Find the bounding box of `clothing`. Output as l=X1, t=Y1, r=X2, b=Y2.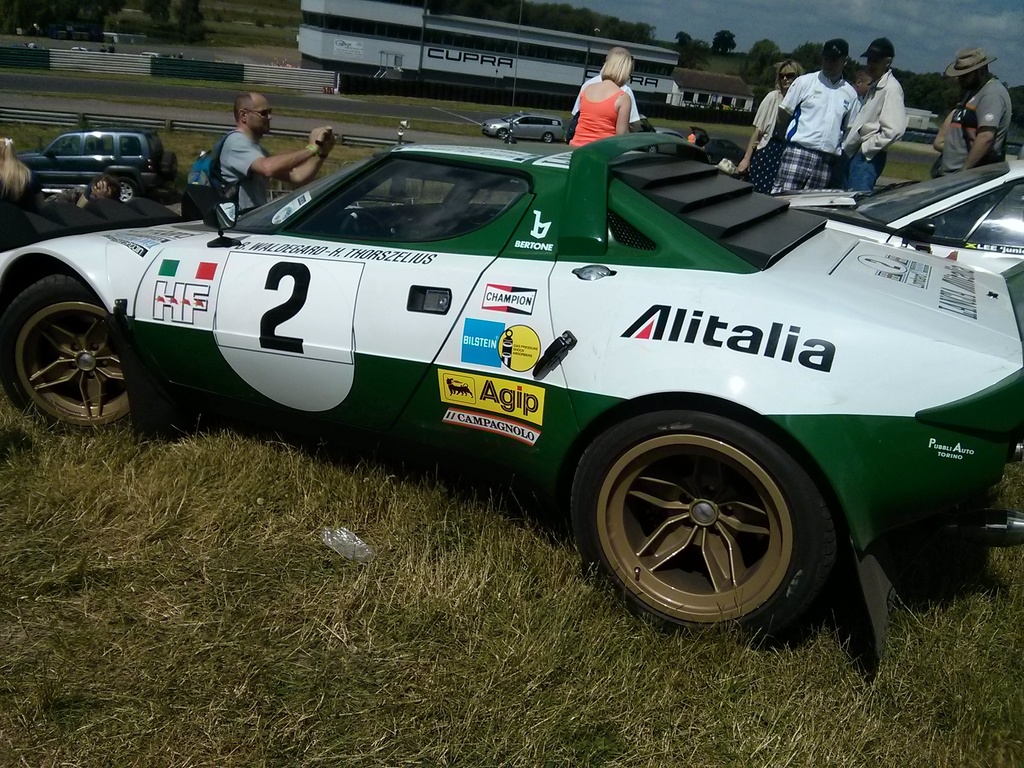
l=844, t=69, r=903, b=192.
